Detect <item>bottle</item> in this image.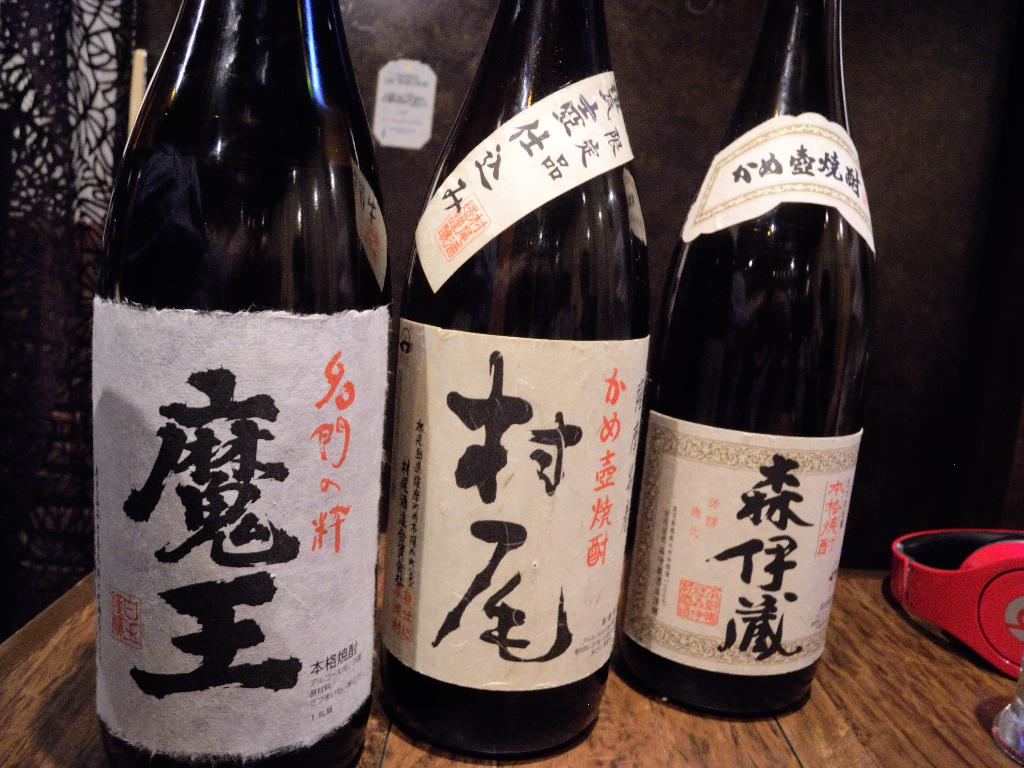
Detection: left=398, top=0, right=653, bottom=764.
